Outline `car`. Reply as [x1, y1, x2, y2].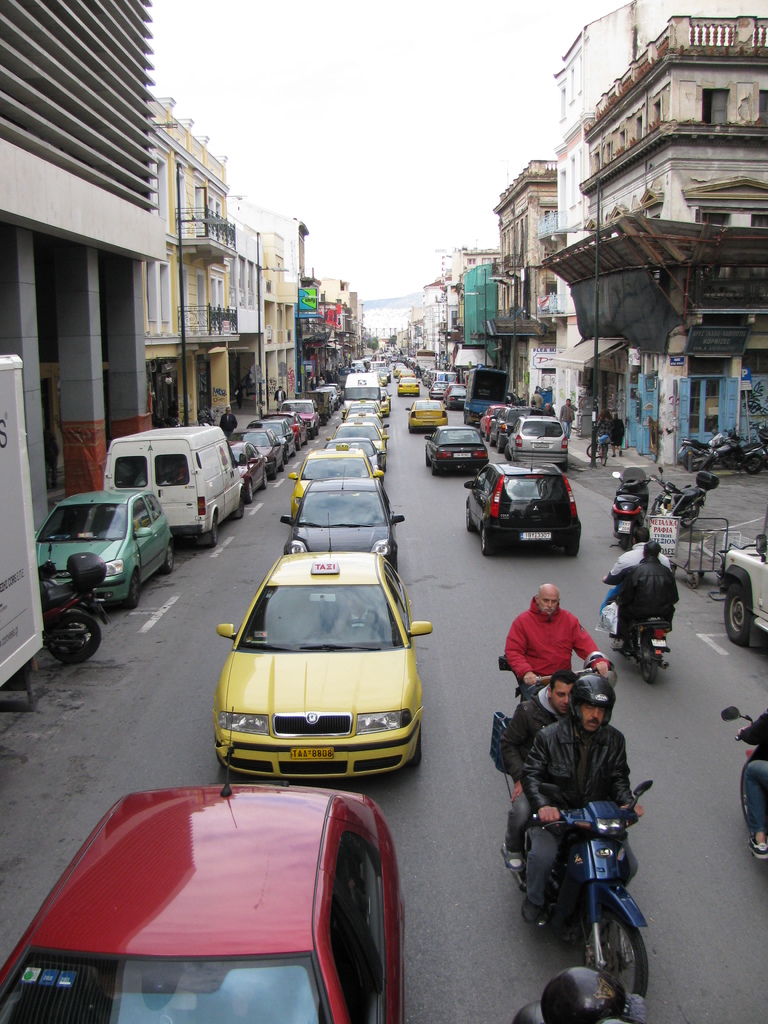
[227, 442, 269, 505].
